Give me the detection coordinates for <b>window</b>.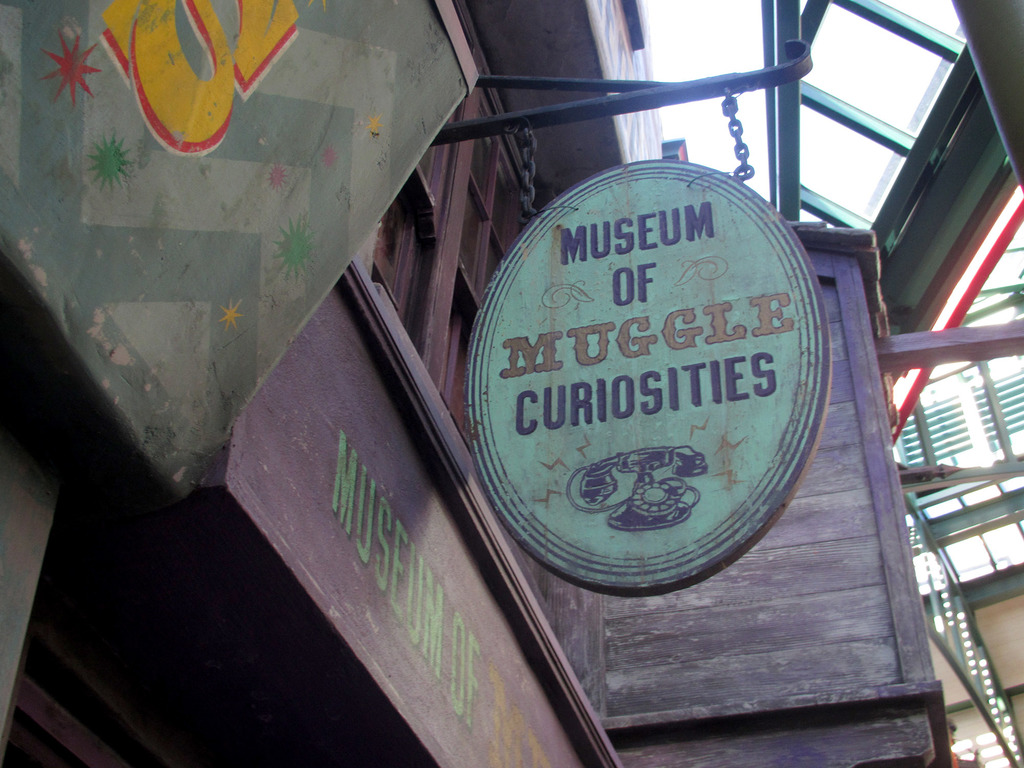
<box>356,166,445,356</box>.
